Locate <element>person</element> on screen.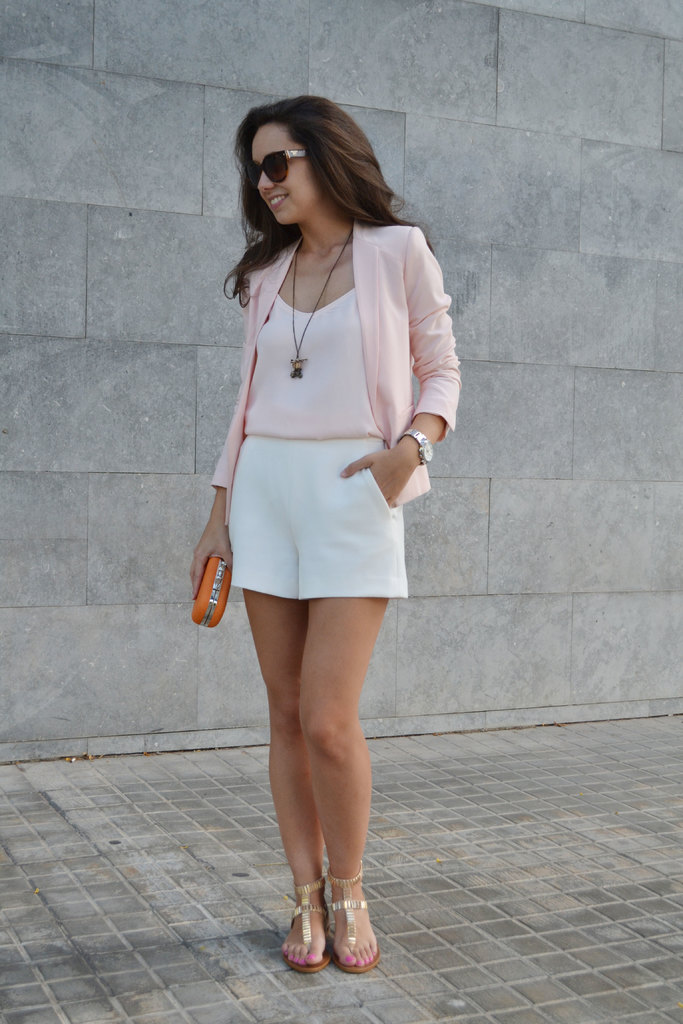
On screen at region(179, 90, 460, 950).
